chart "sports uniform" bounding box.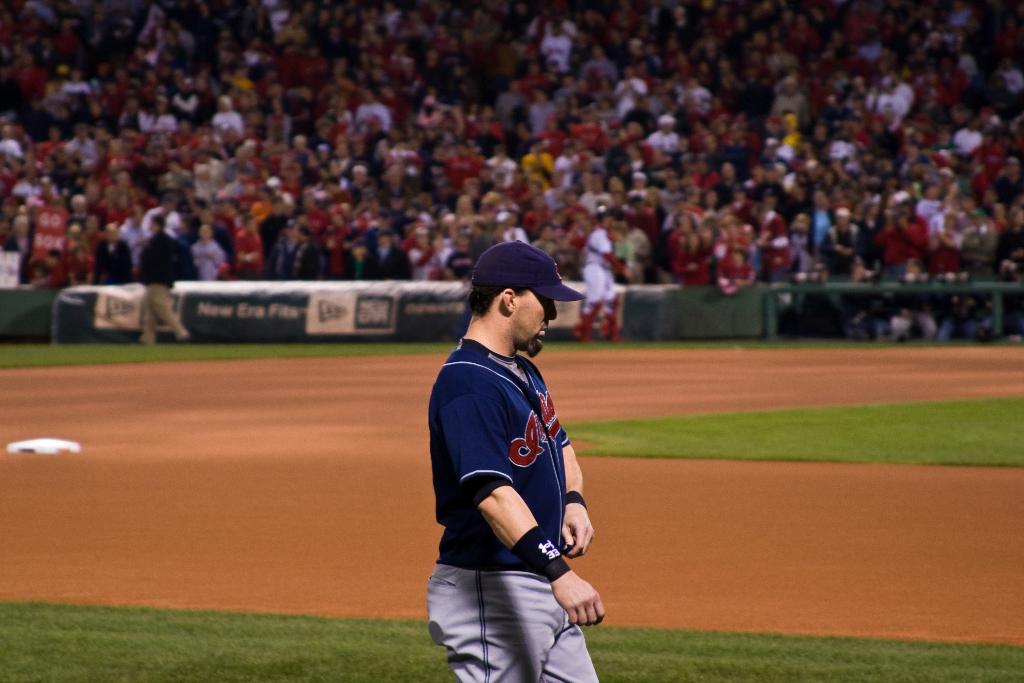
Charted: (424,330,604,682).
